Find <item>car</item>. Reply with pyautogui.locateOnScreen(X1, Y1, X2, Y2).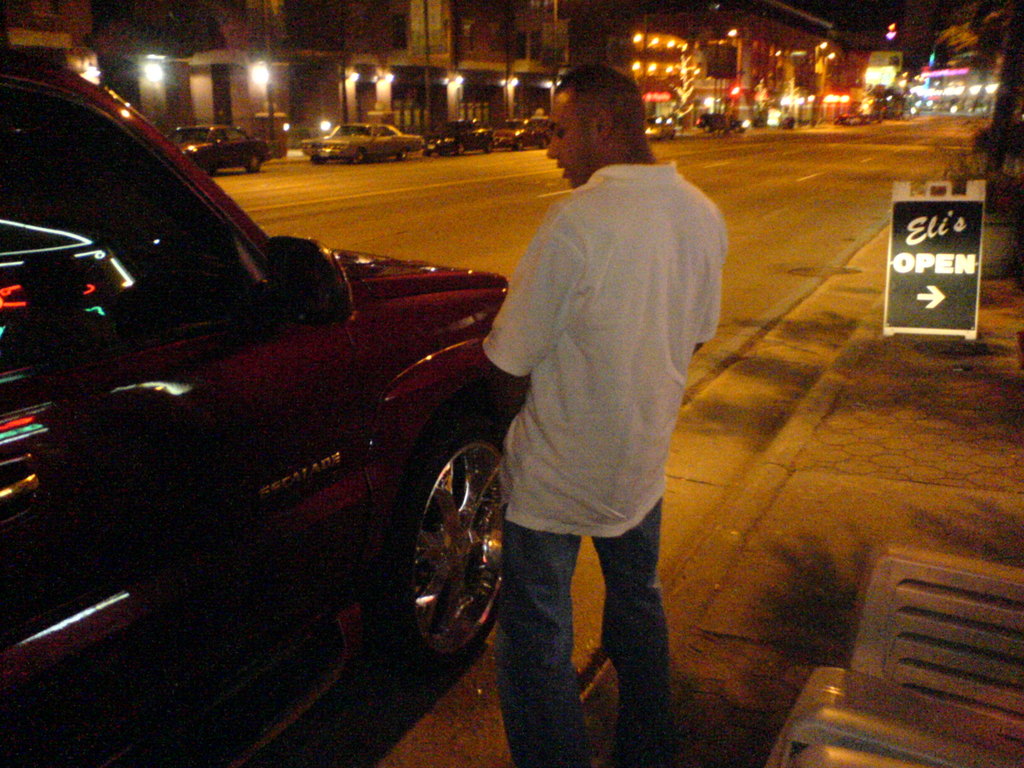
pyautogui.locateOnScreen(495, 122, 538, 148).
